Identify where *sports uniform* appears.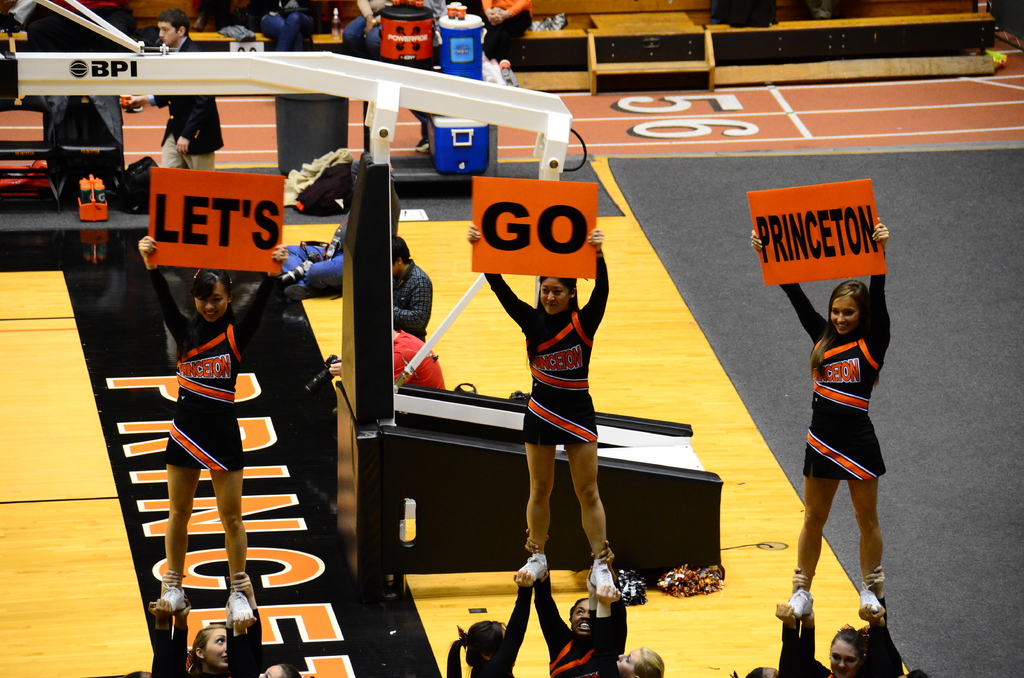
Appears at box=[483, 252, 611, 589].
